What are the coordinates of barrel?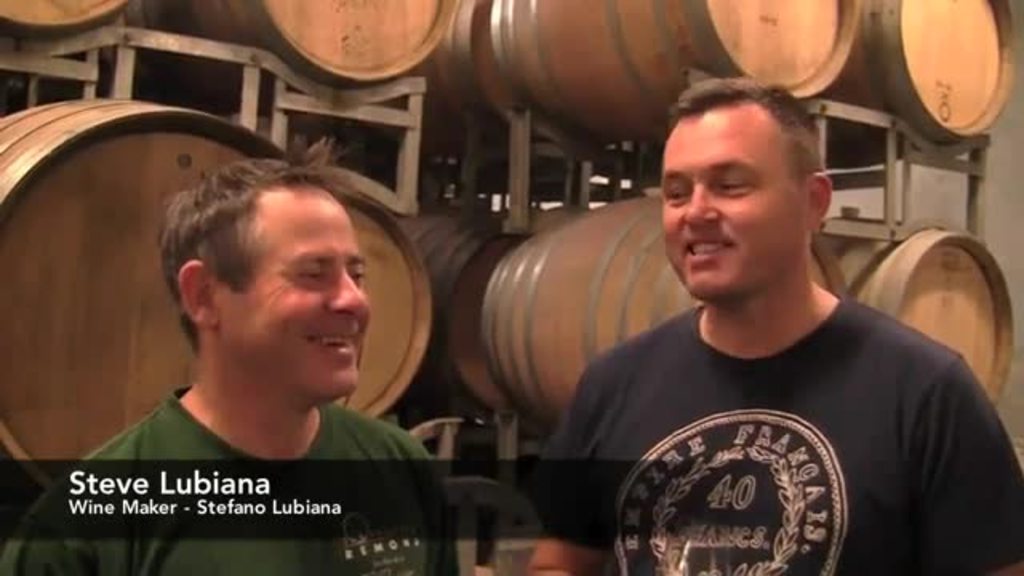
Rect(834, 0, 1022, 157).
